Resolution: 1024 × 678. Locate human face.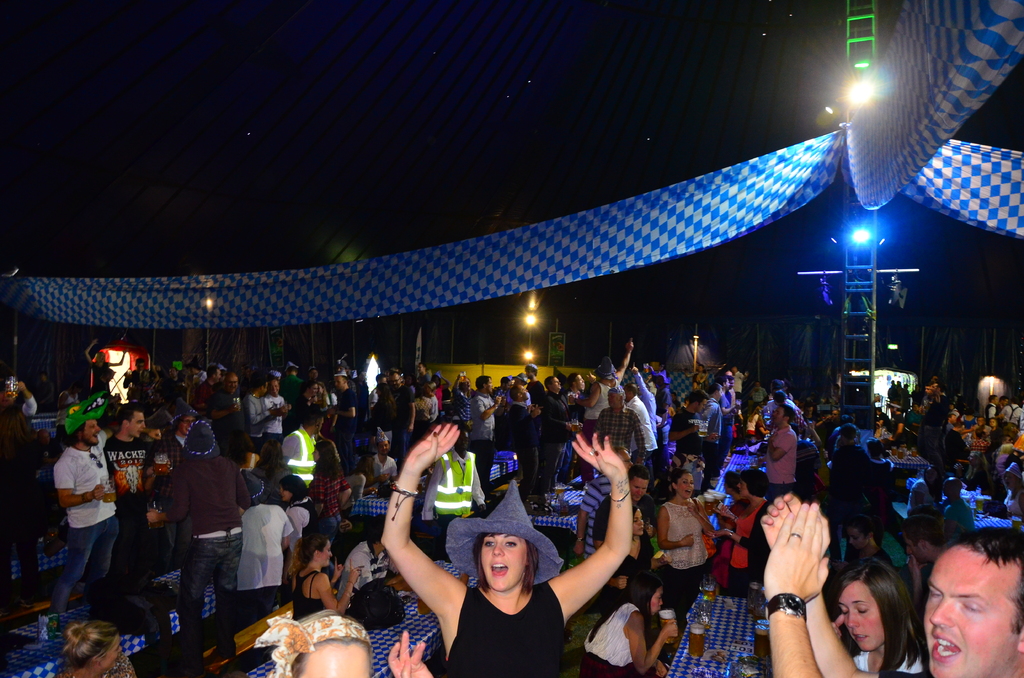
box(753, 384, 760, 389).
